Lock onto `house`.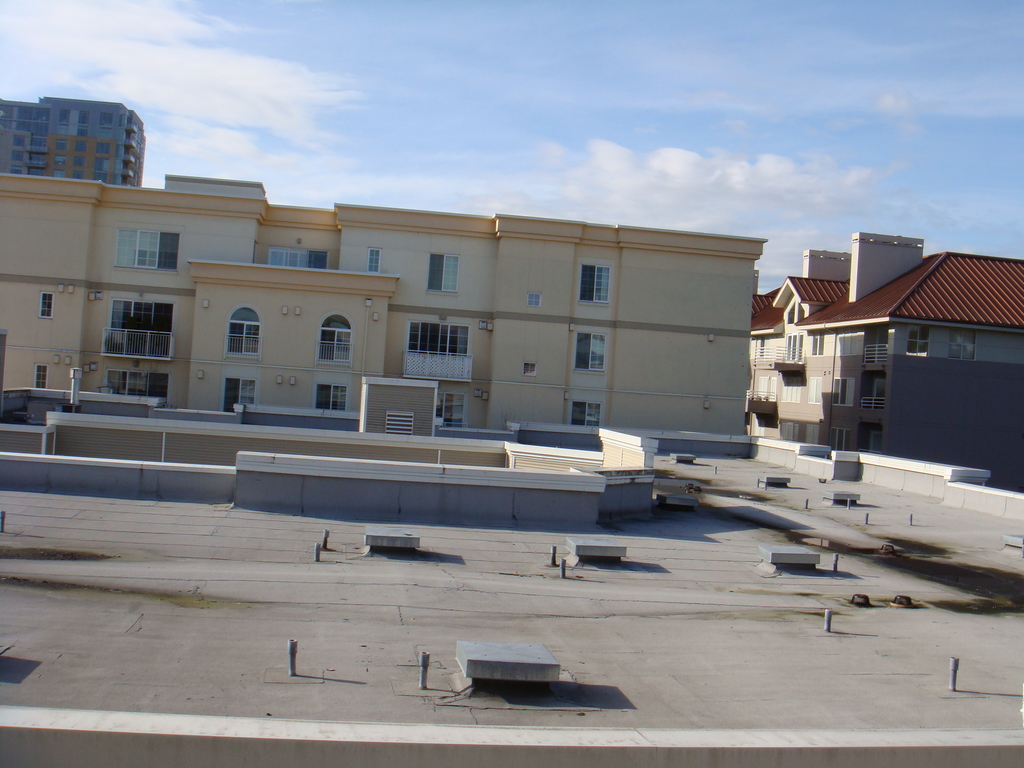
Locked: <box>0,170,773,458</box>.
